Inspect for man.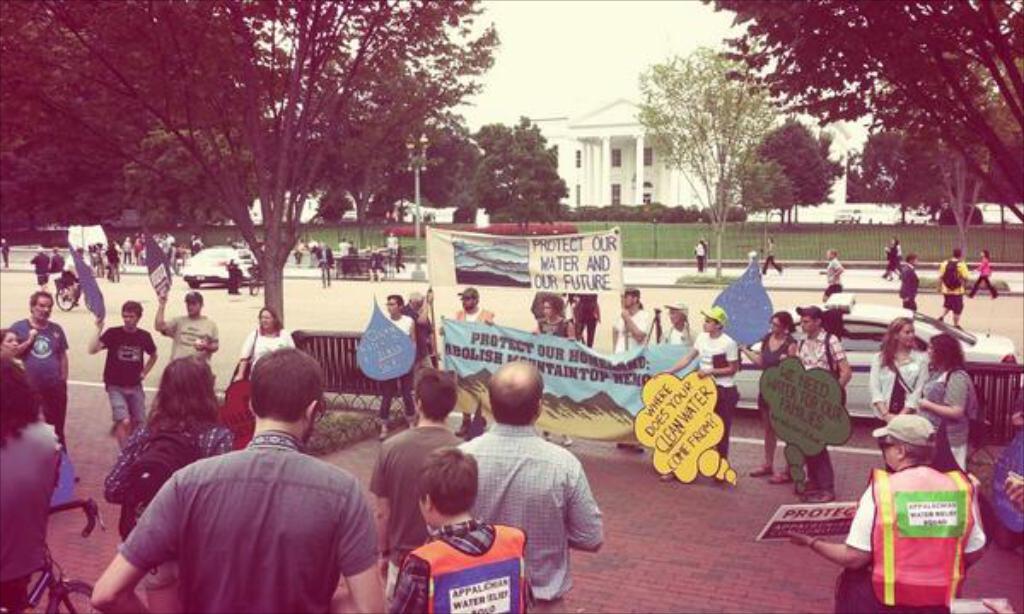
Inspection: crop(792, 305, 850, 505).
